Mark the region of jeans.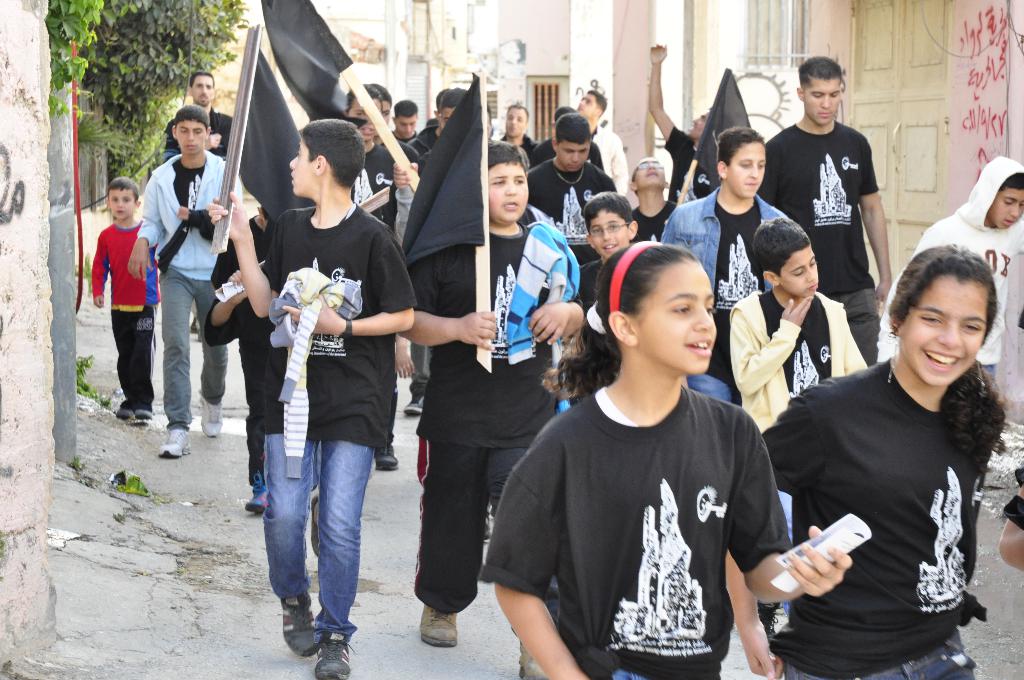
Region: (597,661,634,679).
